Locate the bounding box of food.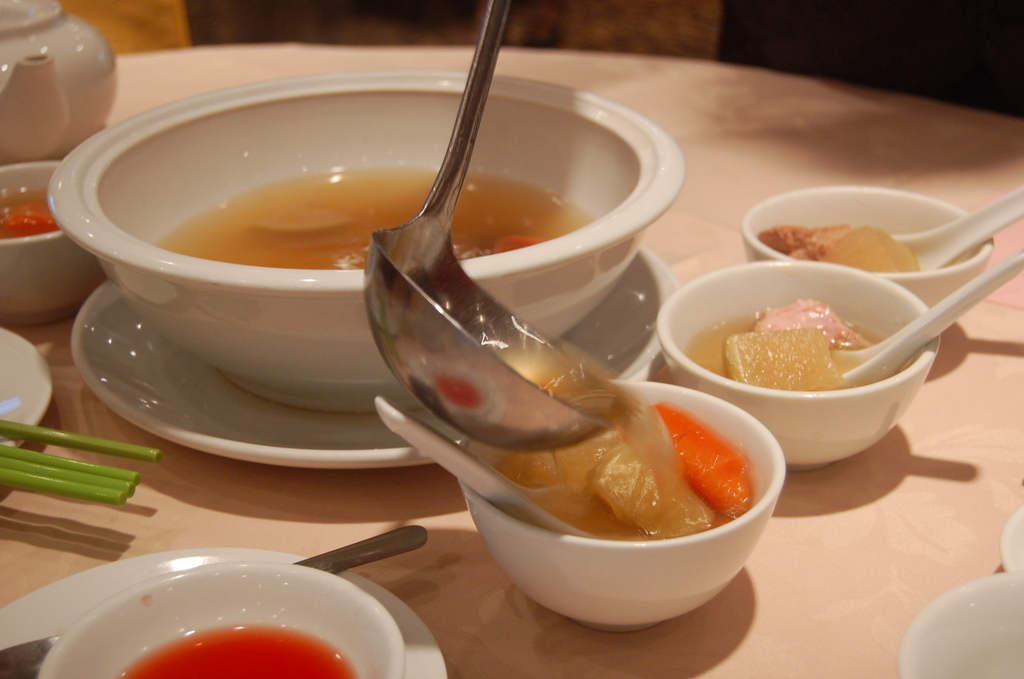
Bounding box: <region>715, 326, 849, 397</region>.
